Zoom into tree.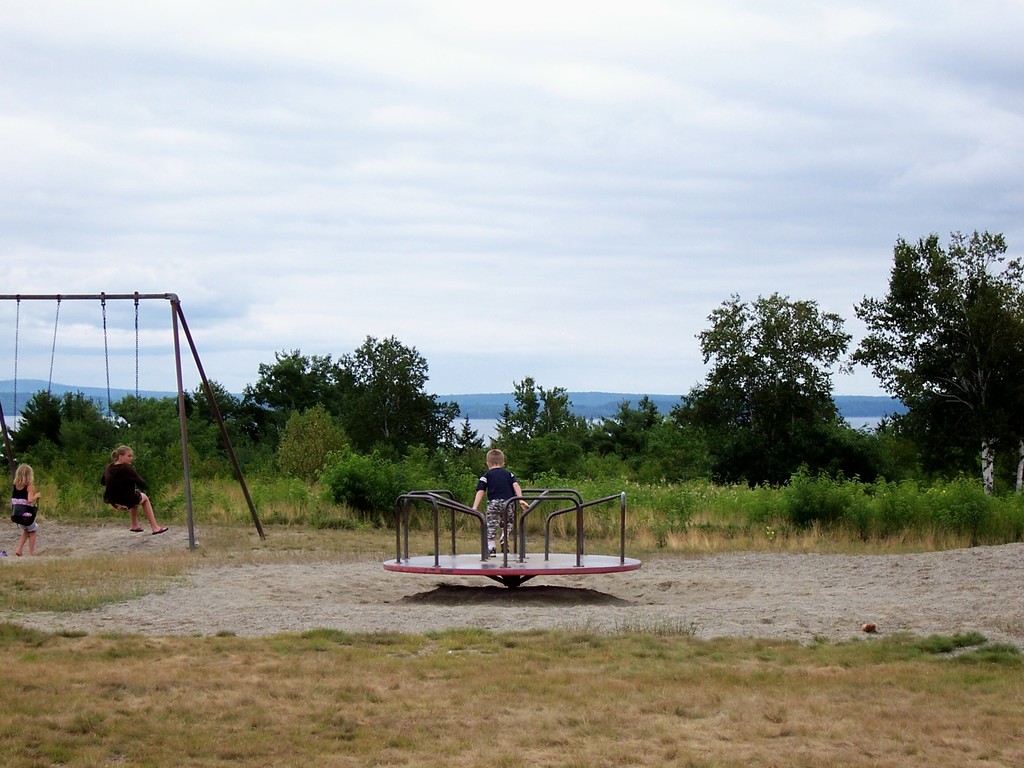
Zoom target: 335 335 424 440.
